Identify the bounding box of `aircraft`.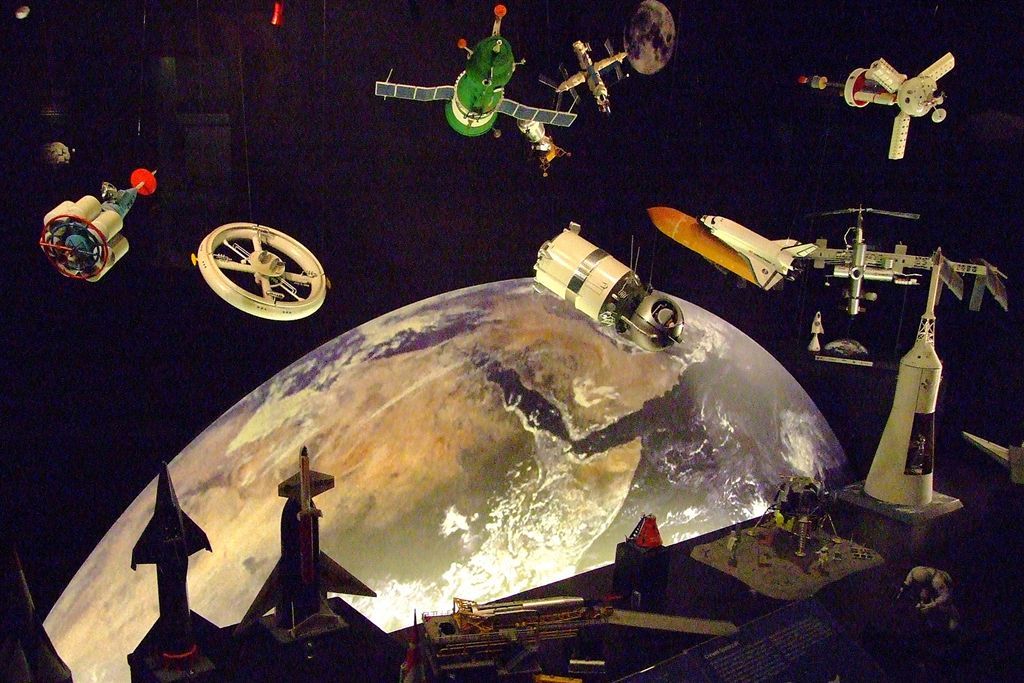
bbox=(828, 341, 875, 357).
